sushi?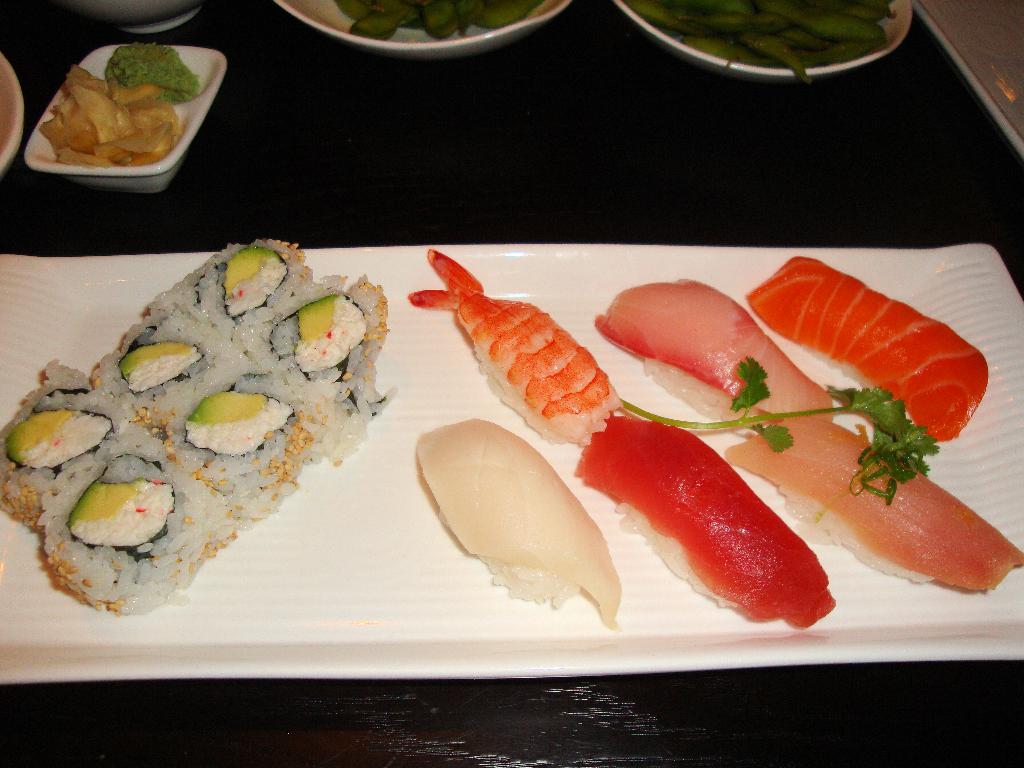
<region>744, 253, 993, 445</region>
